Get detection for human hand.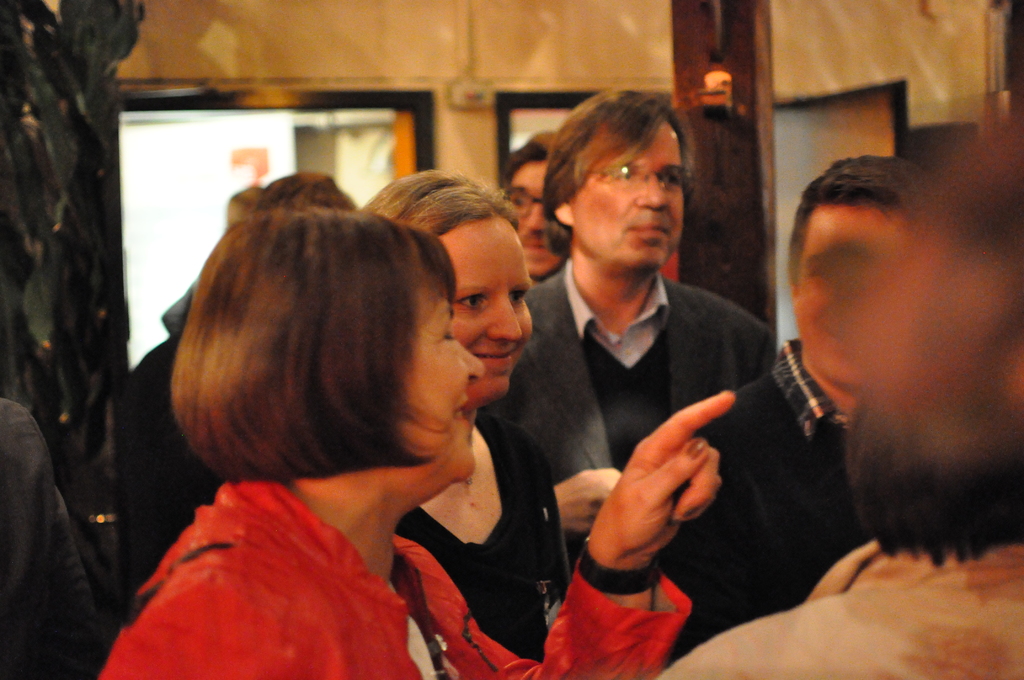
Detection: select_region(557, 466, 623, 534).
